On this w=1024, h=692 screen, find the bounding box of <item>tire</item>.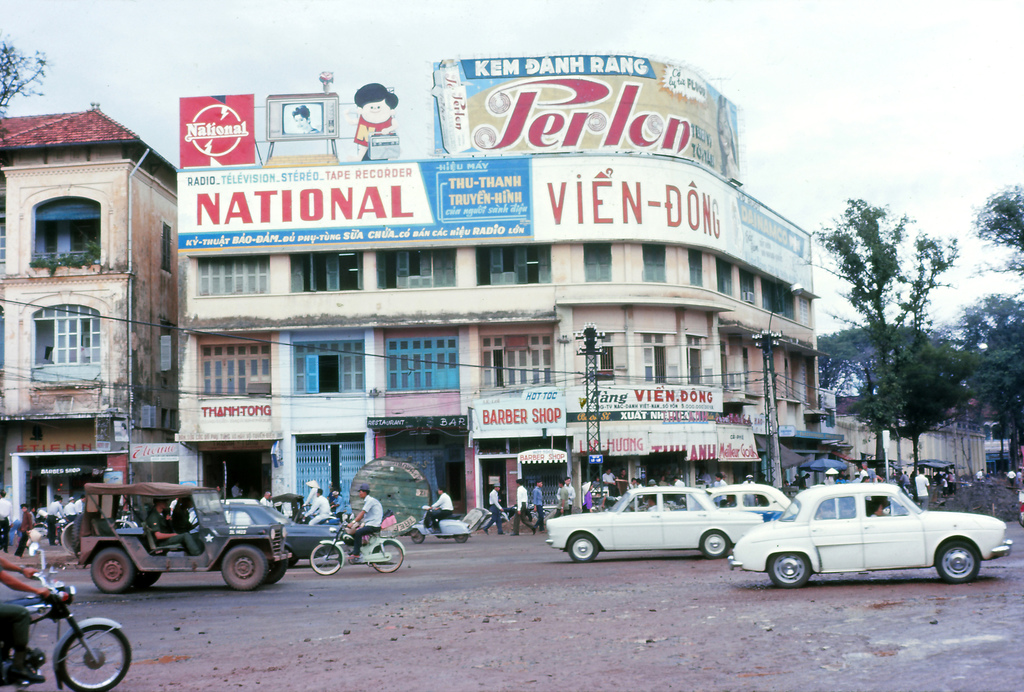
Bounding box: 371, 543, 401, 572.
